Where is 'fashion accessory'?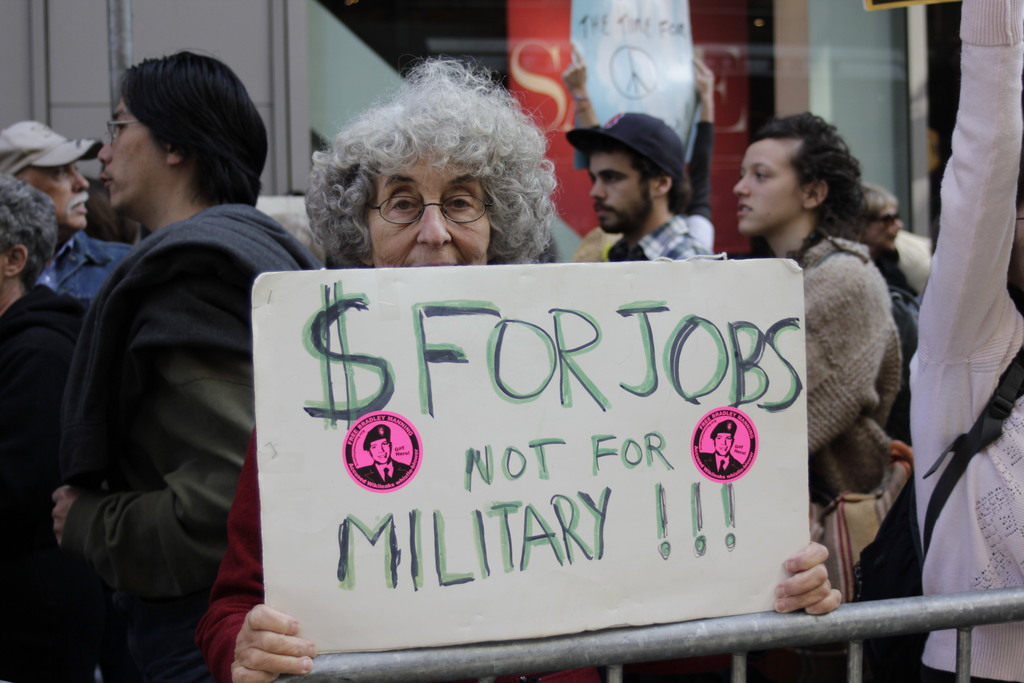
<region>874, 213, 899, 220</region>.
